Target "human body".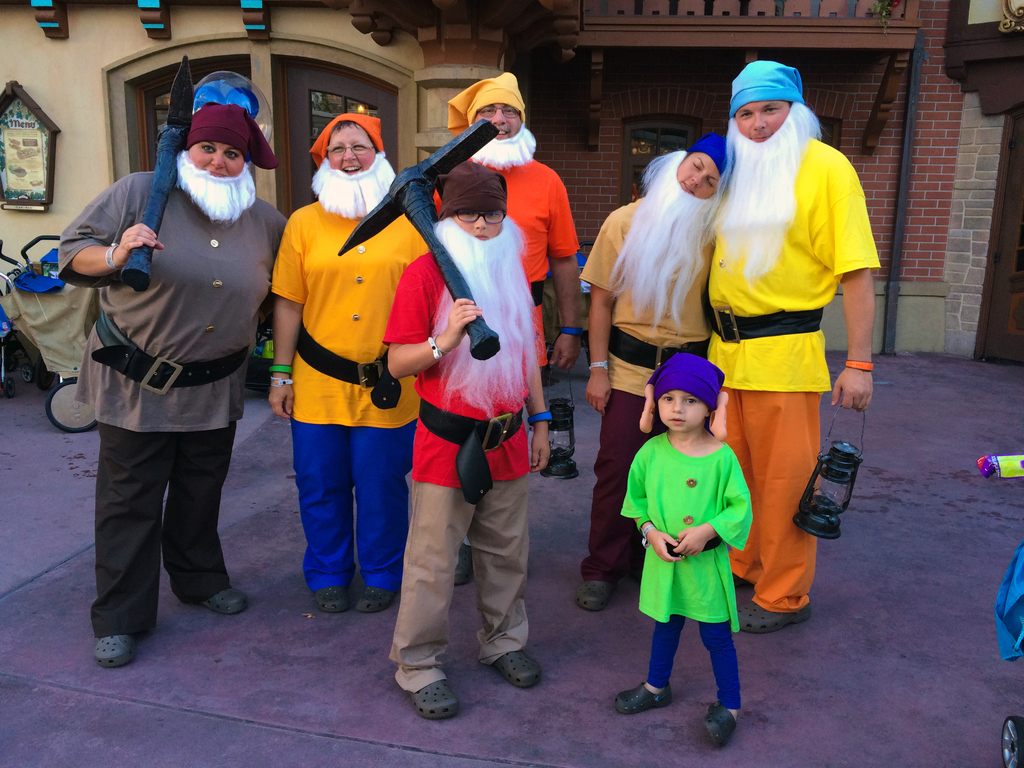
Target region: detection(614, 351, 752, 746).
